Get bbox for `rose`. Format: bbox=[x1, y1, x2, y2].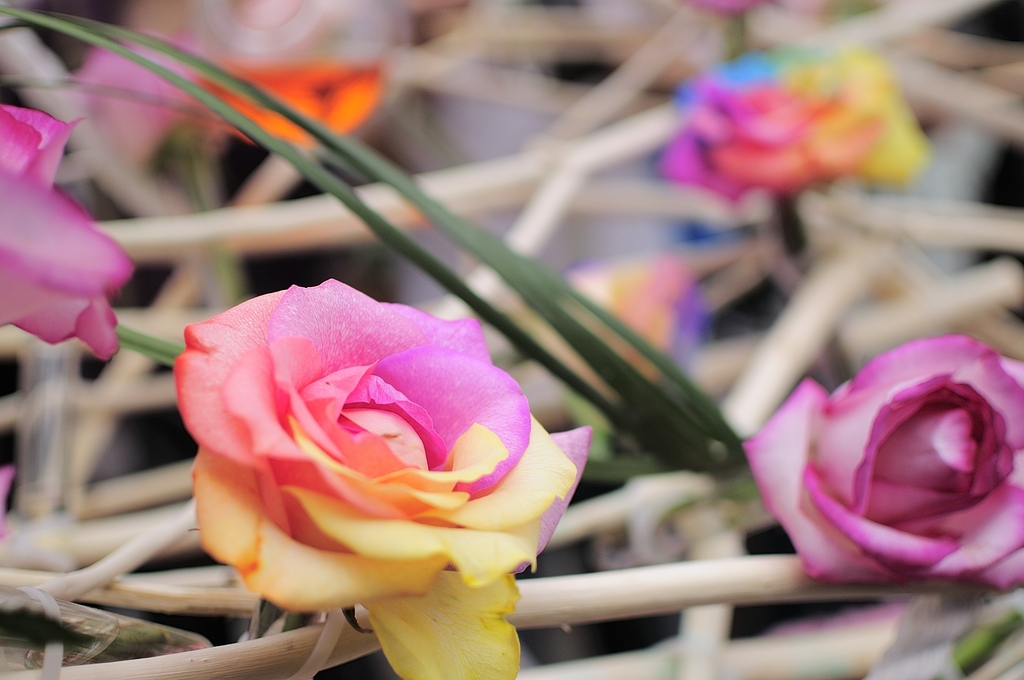
bbox=[740, 332, 1023, 590].
